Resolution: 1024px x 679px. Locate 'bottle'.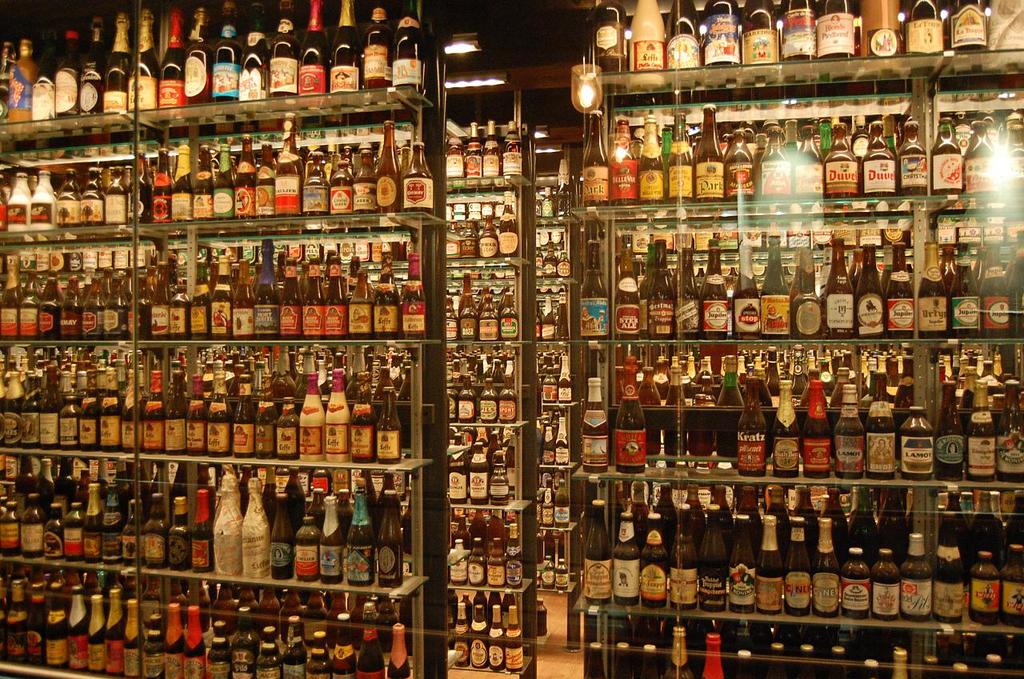
x1=730 y1=378 x2=783 y2=477.
